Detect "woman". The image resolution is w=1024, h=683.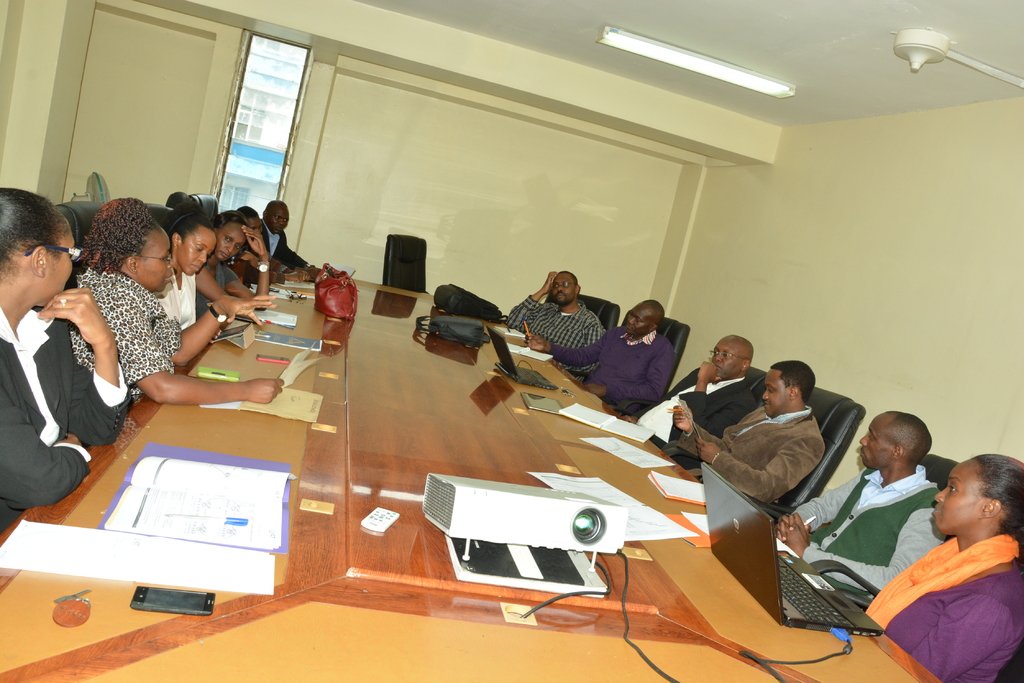
locate(0, 180, 134, 546).
